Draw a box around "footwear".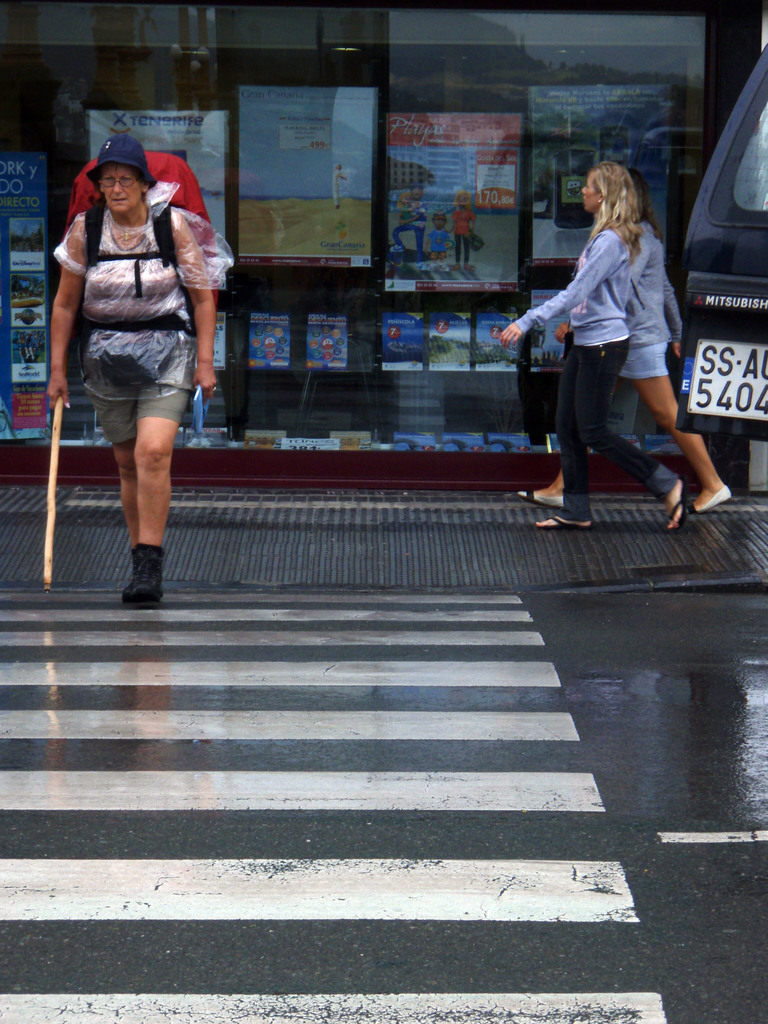
bbox(688, 486, 728, 517).
